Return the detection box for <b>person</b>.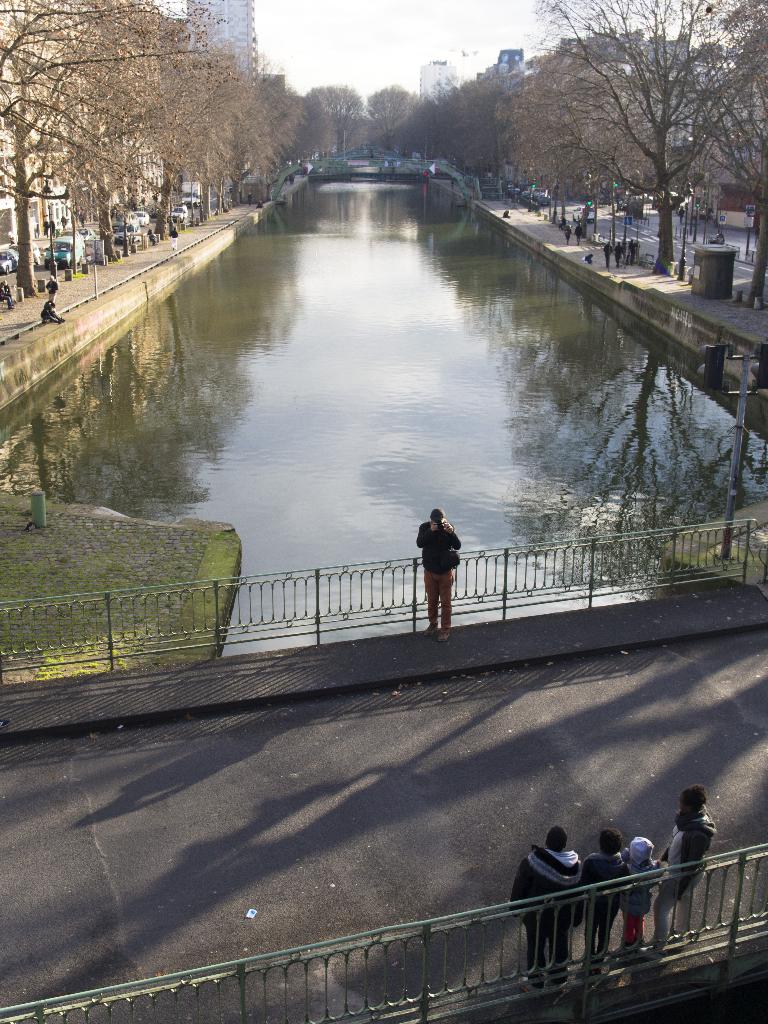
(573, 821, 626, 966).
